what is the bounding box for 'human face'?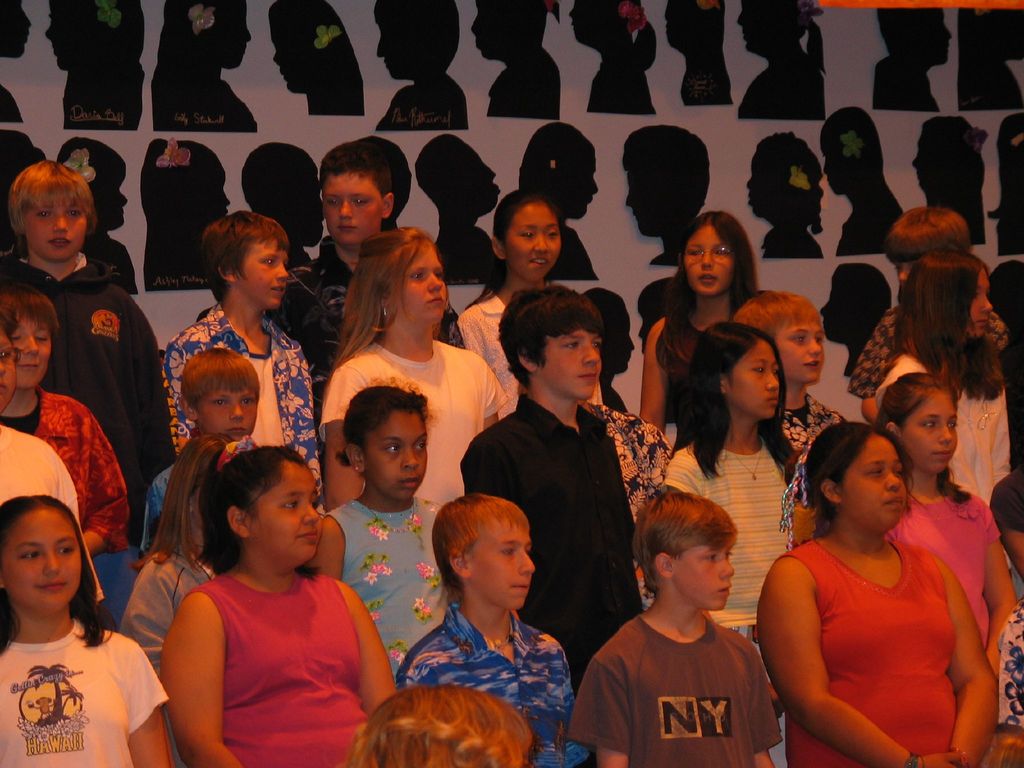
844:433:904:527.
